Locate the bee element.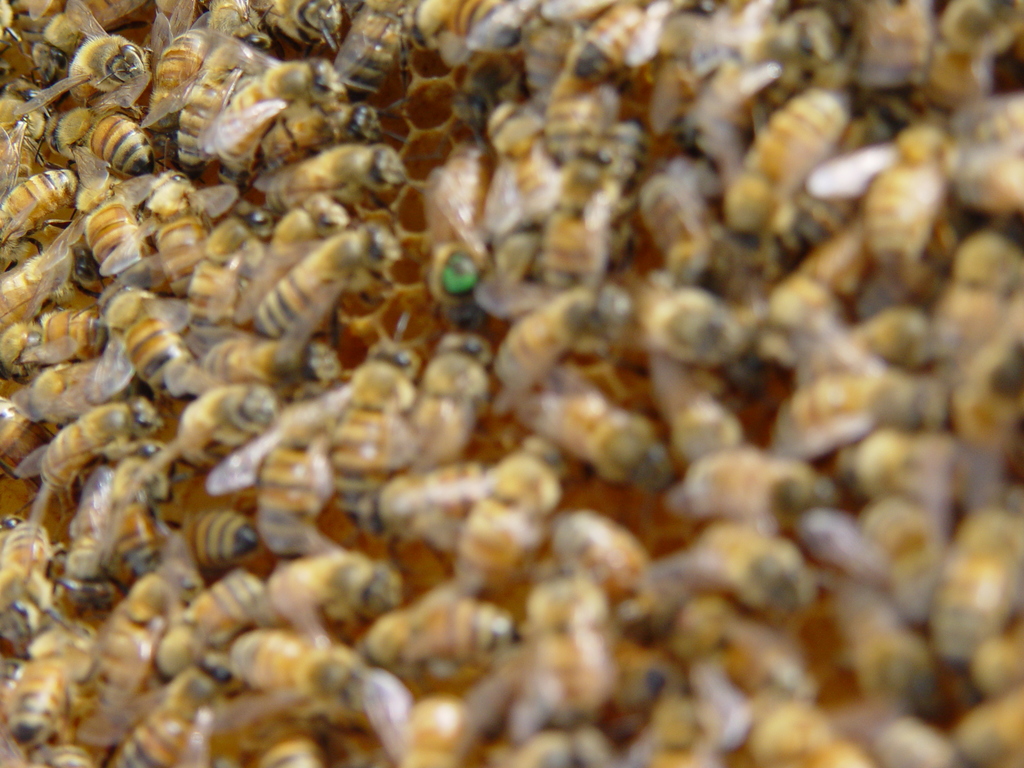
Element bbox: region(848, 104, 962, 278).
